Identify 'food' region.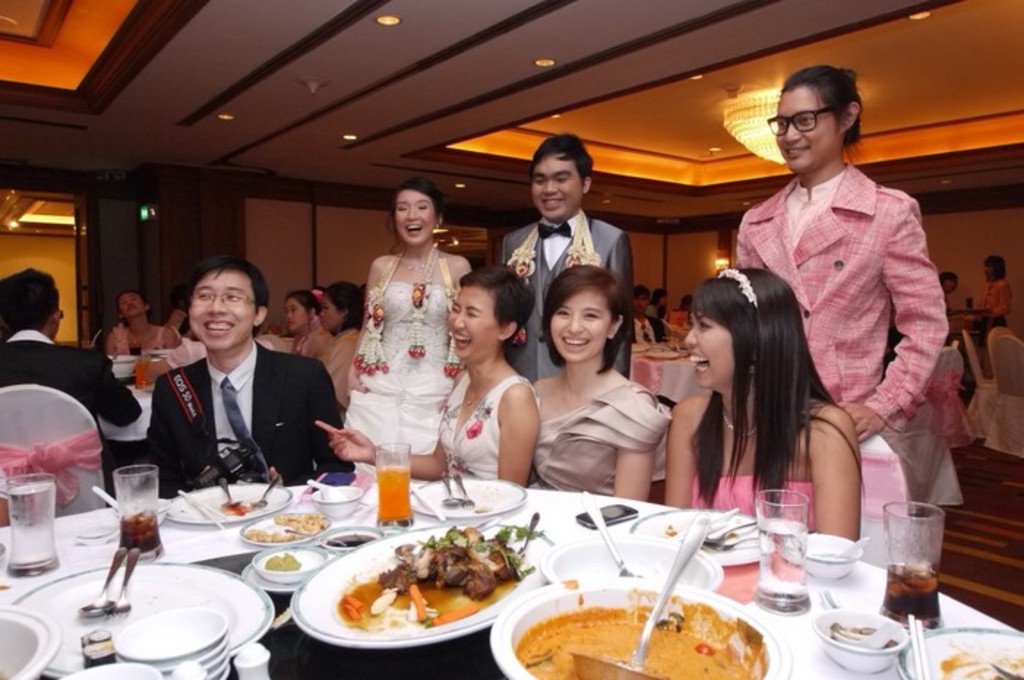
Region: locate(468, 502, 496, 519).
